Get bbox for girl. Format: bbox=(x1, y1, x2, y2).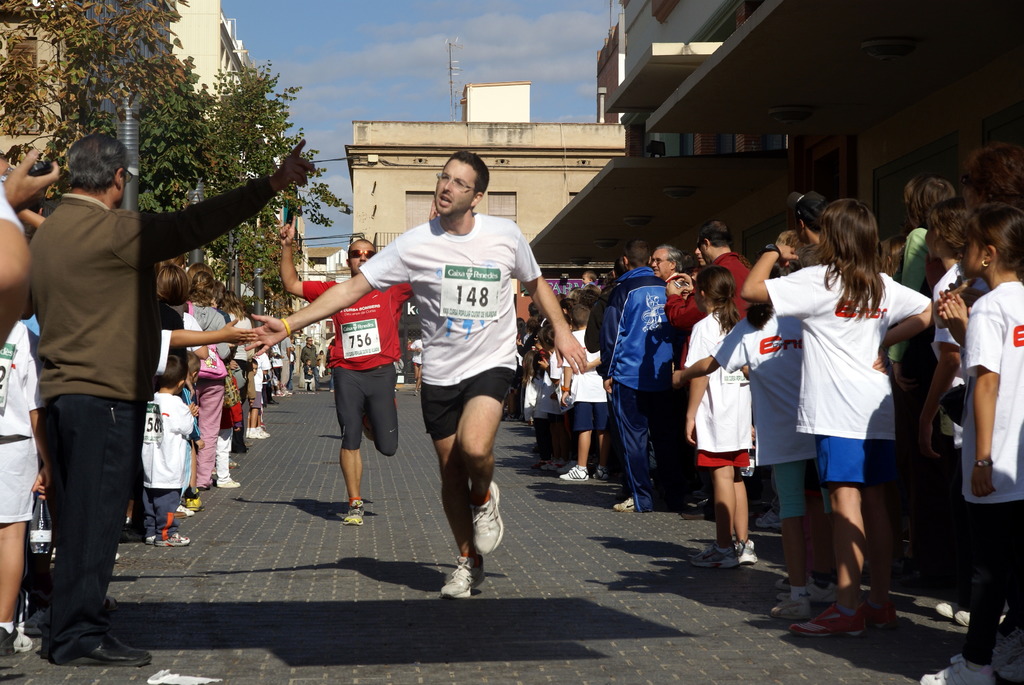
bbox=(673, 258, 840, 621).
